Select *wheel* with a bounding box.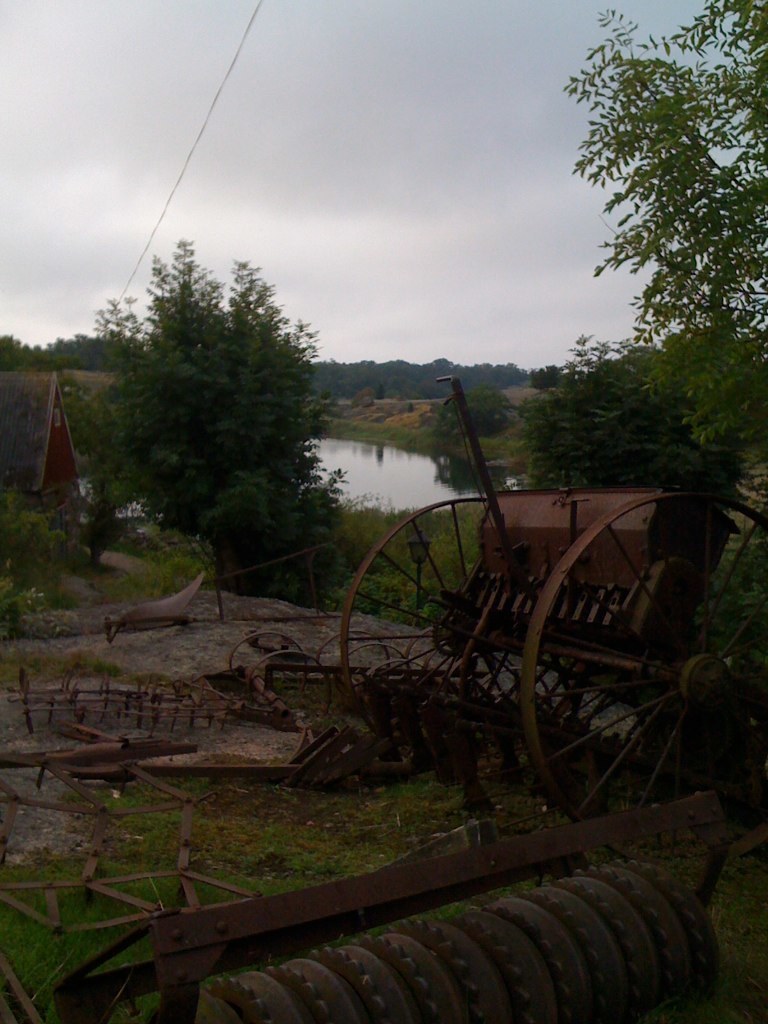
509, 462, 767, 841.
